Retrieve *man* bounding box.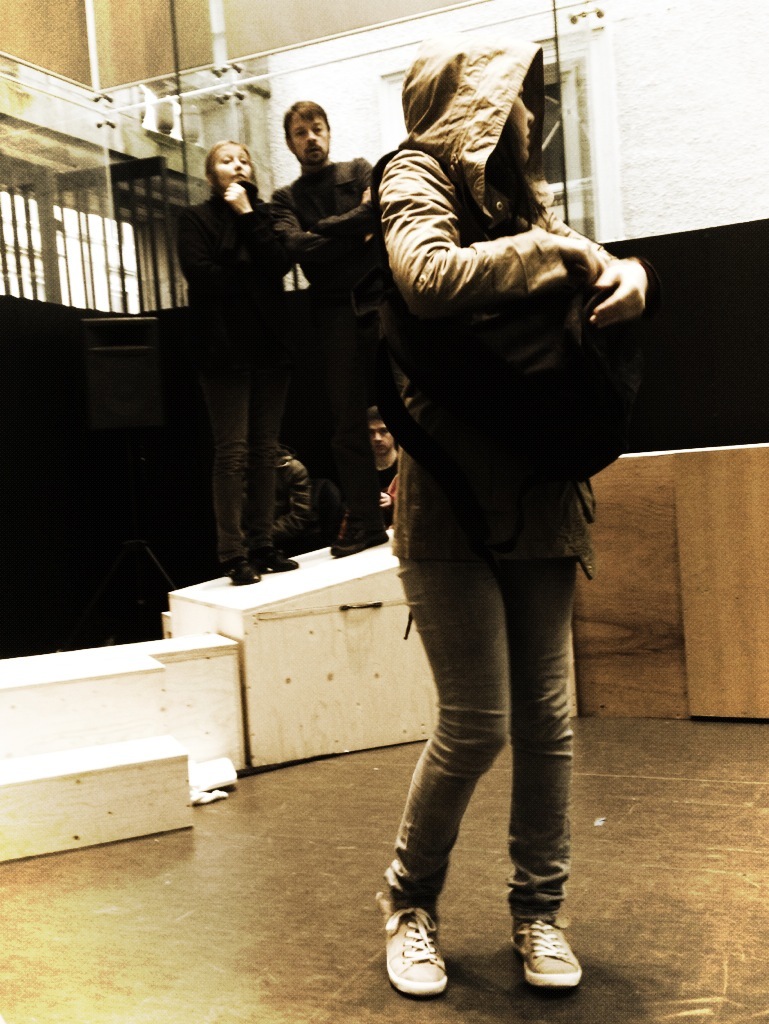
Bounding box: pyautogui.locateOnScreen(333, 403, 400, 541).
